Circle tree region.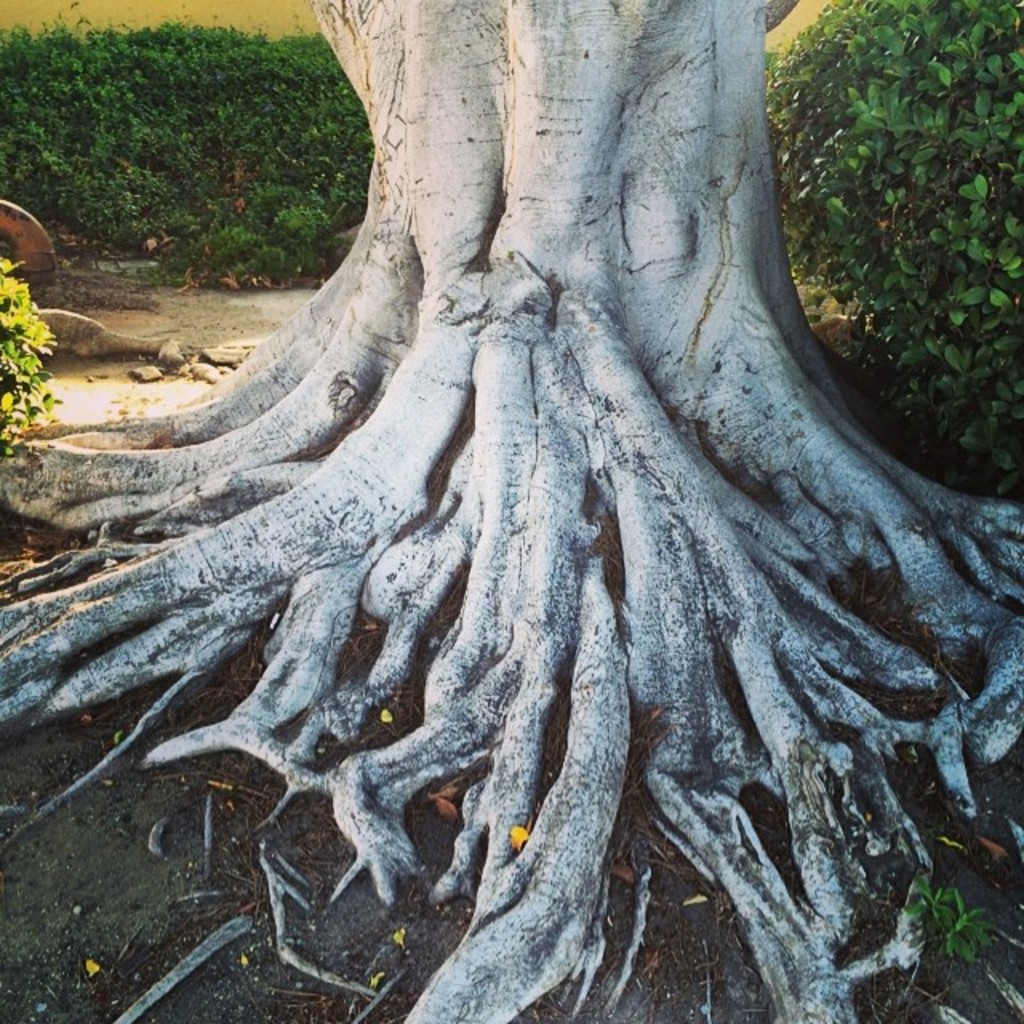
Region: rect(0, 0, 1022, 1022).
